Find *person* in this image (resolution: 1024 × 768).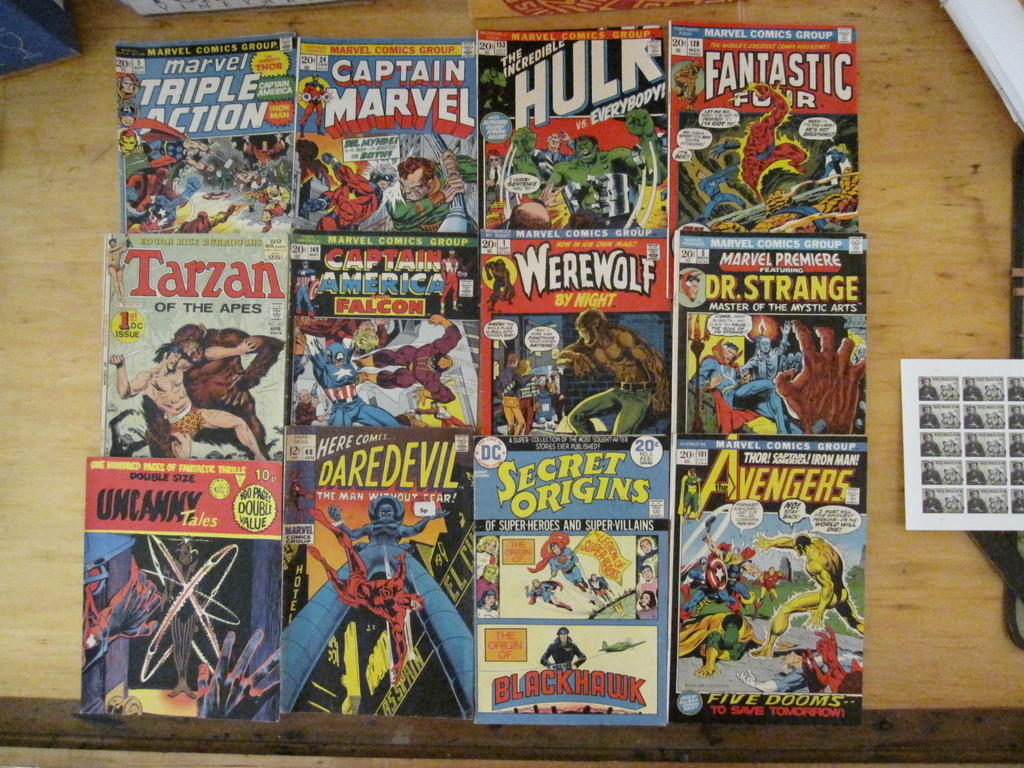
<region>639, 540, 657, 565</region>.
